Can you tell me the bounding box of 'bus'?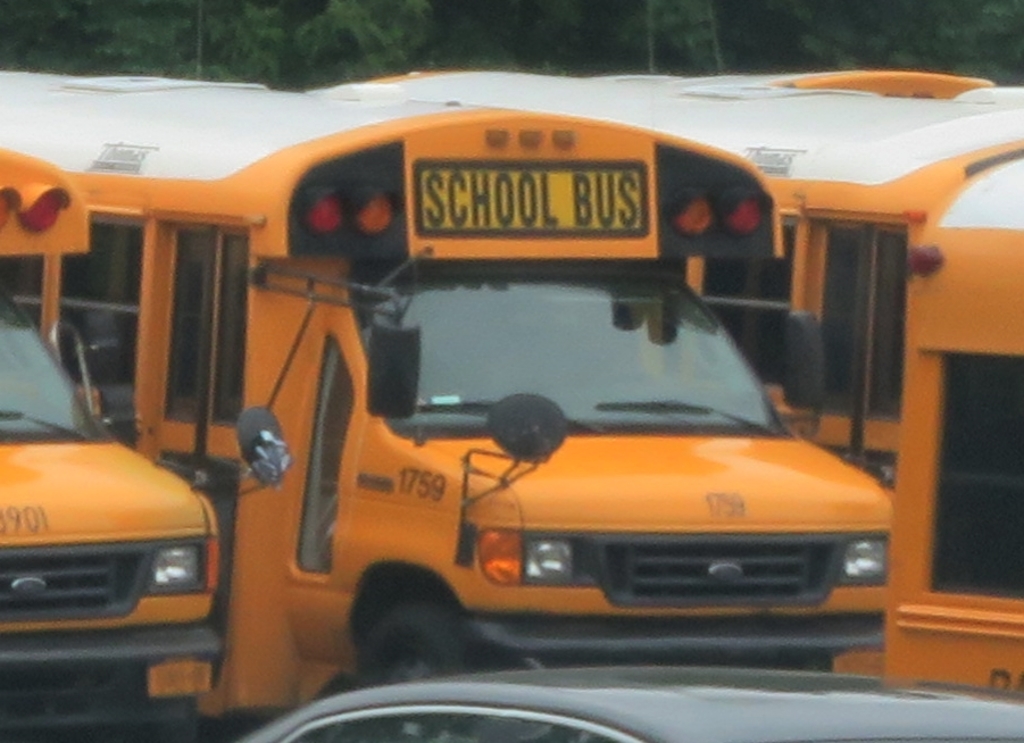
bbox(0, 68, 899, 742).
